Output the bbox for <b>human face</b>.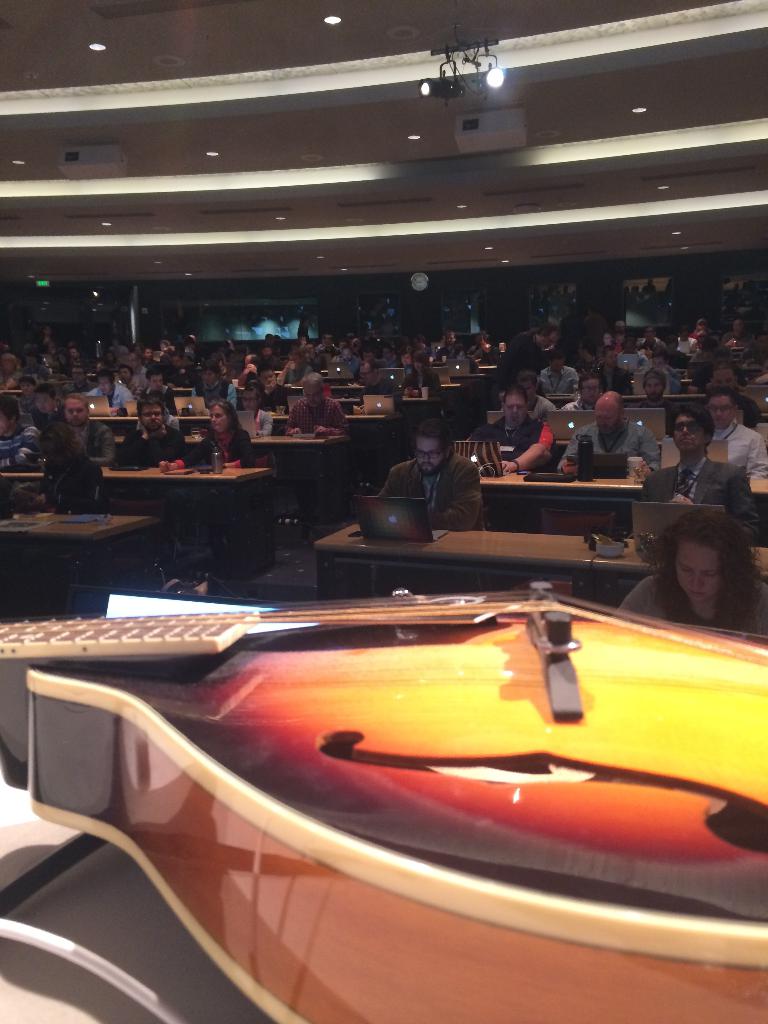
(0,413,6,435).
